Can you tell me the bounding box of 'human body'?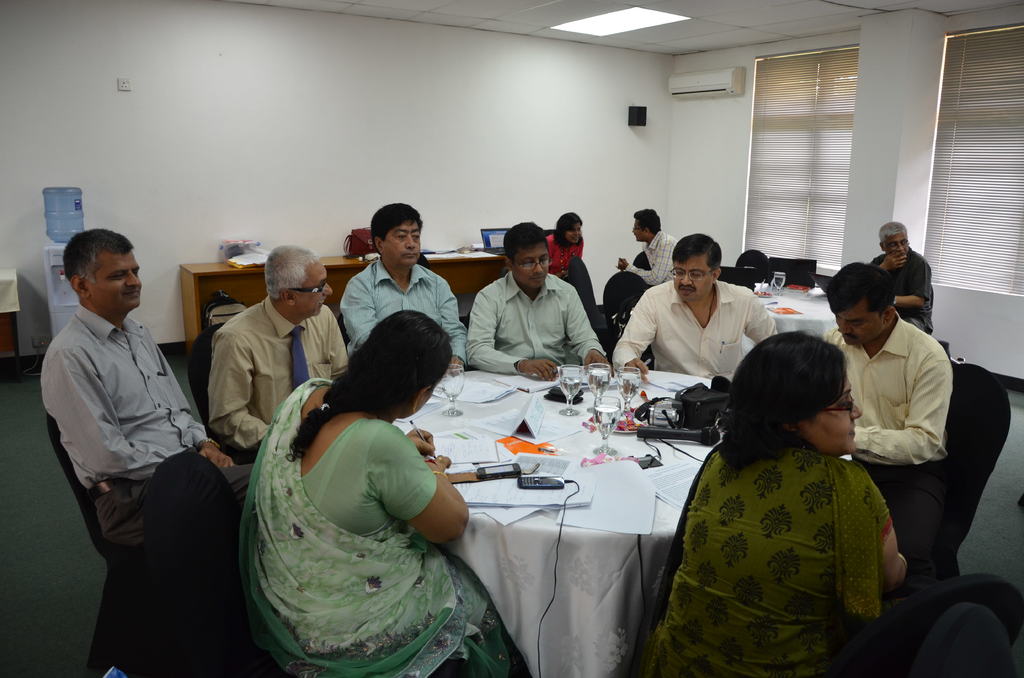
region(615, 275, 779, 382).
